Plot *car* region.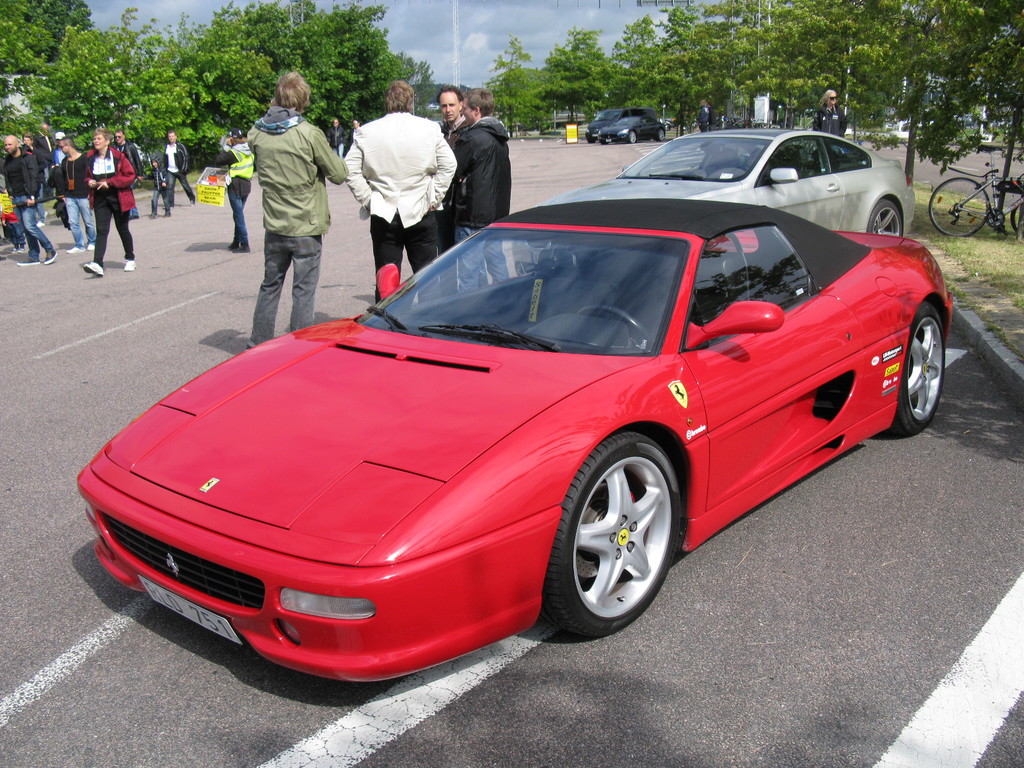
Plotted at <bbox>598, 117, 665, 145</bbox>.
